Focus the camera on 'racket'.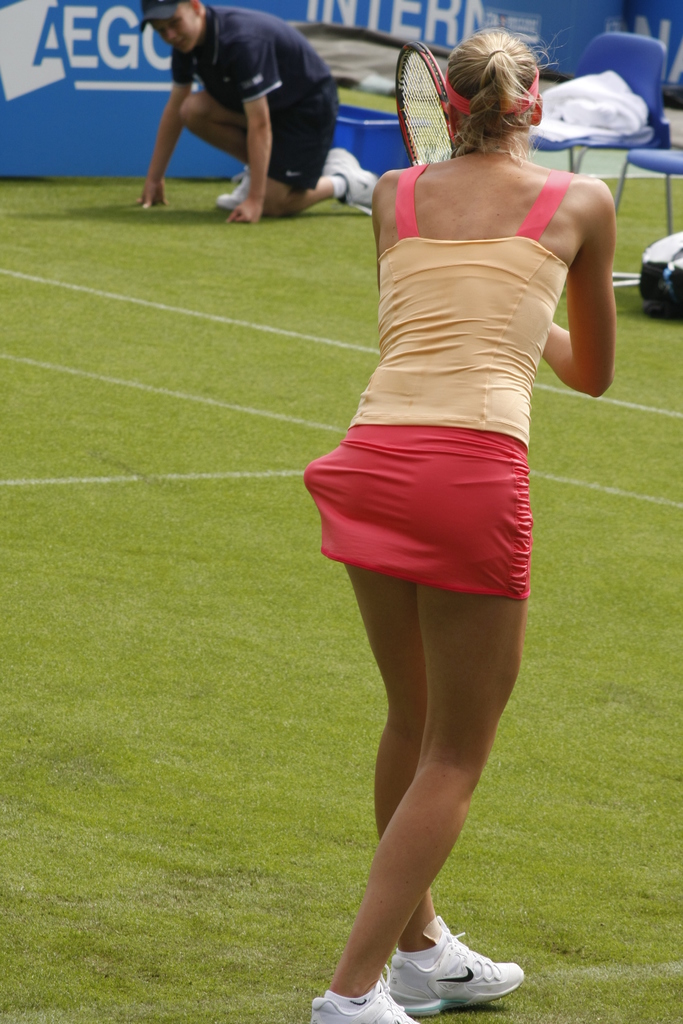
Focus region: l=393, t=42, r=463, b=168.
